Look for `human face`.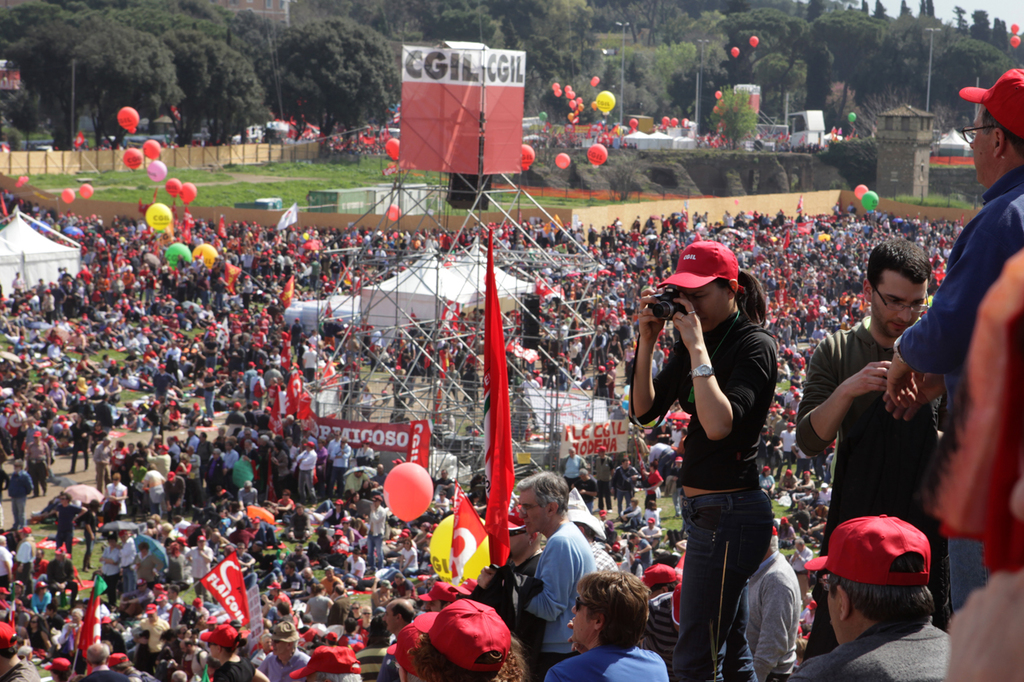
Found: <bbox>676, 284, 730, 333</bbox>.
